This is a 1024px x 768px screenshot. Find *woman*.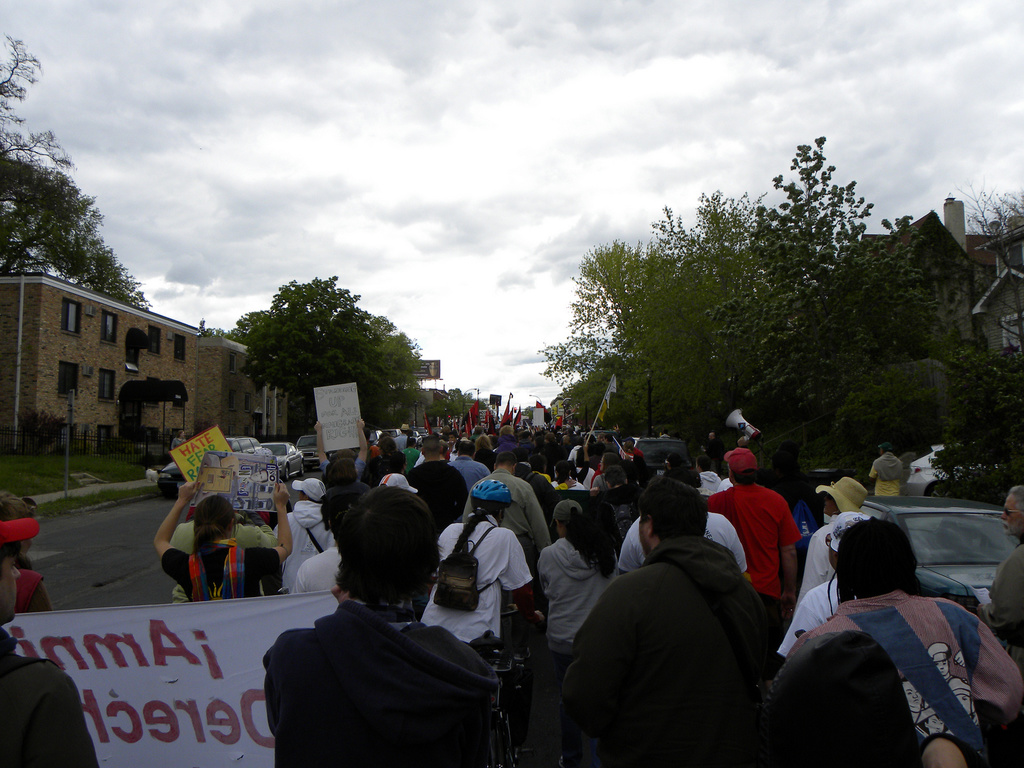
Bounding box: select_region(550, 461, 587, 493).
